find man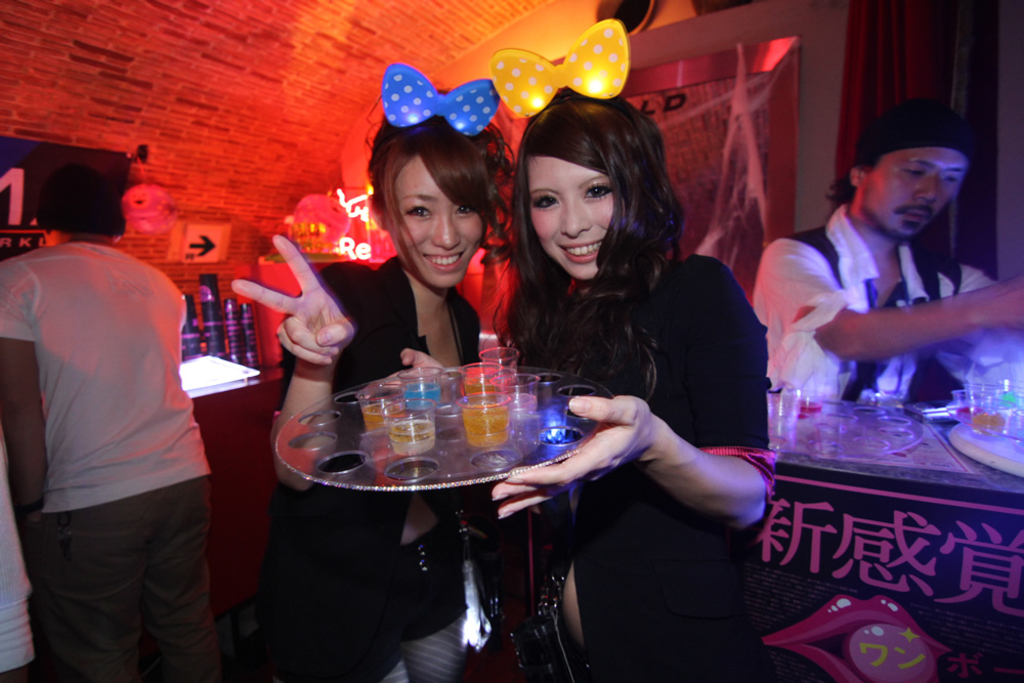
bbox(749, 92, 1023, 425)
